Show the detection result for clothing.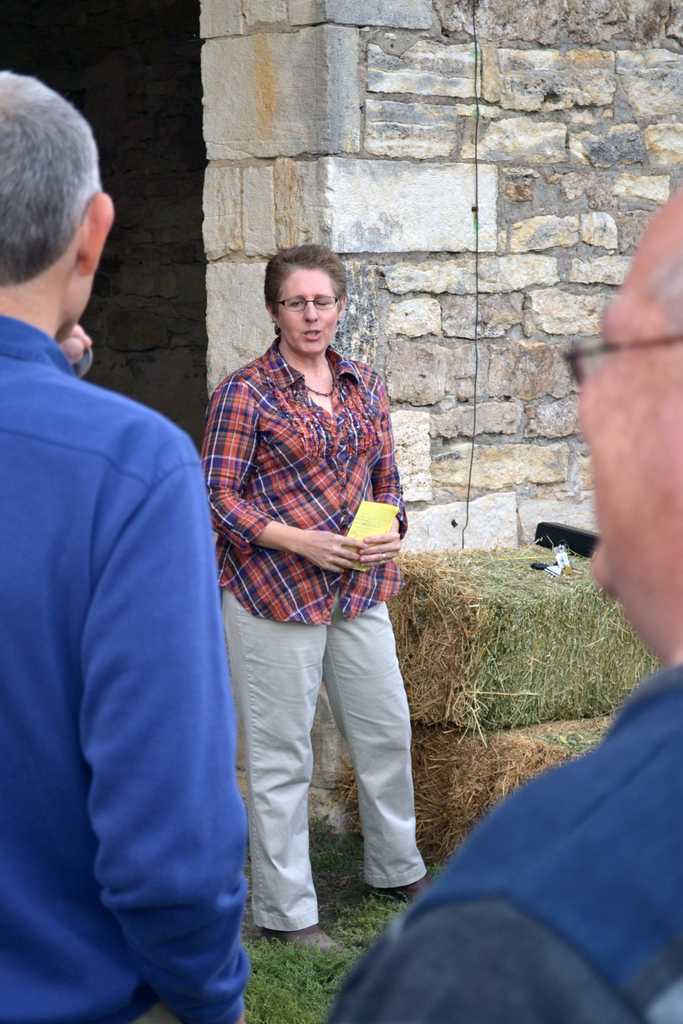
(198, 335, 432, 929).
